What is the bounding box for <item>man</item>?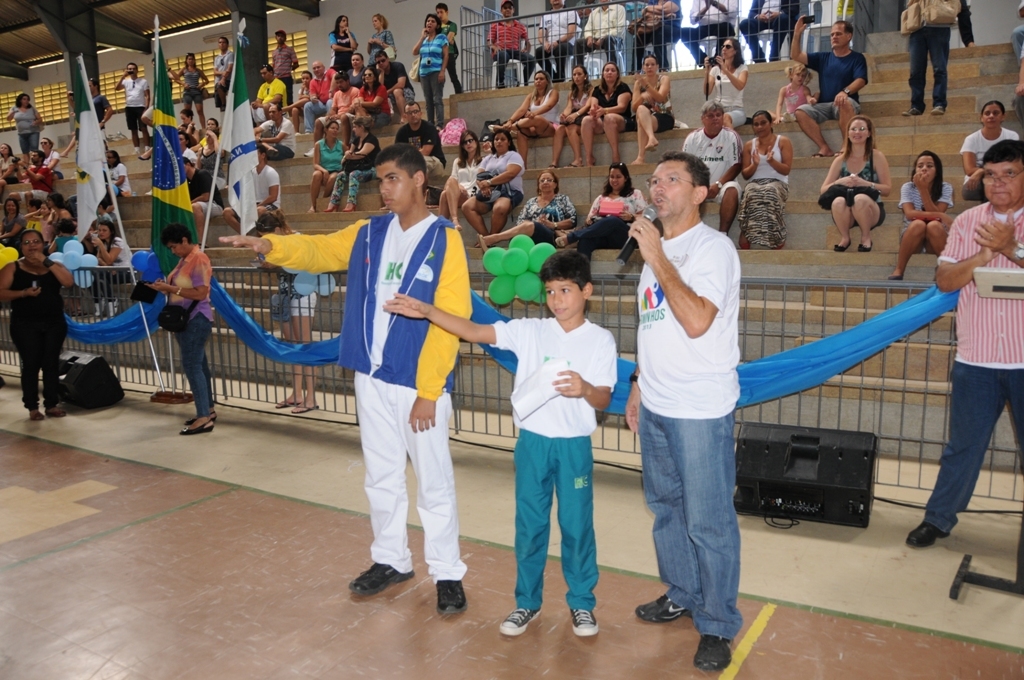
(904,140,1023,550).
